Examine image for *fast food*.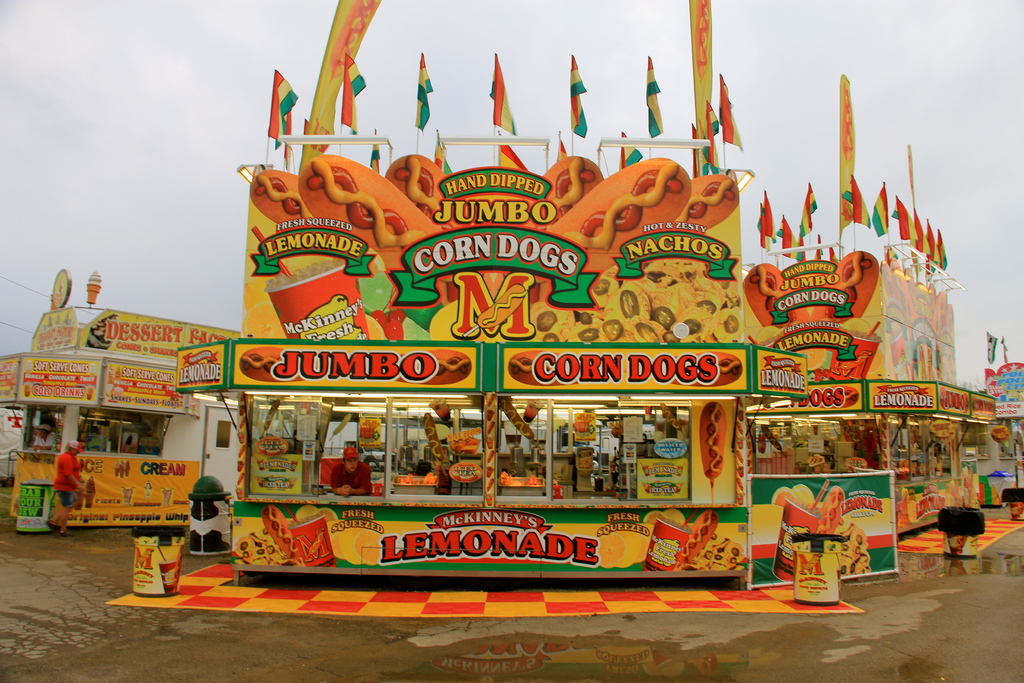
Examination result: rect(497, 396, 540, 436).
